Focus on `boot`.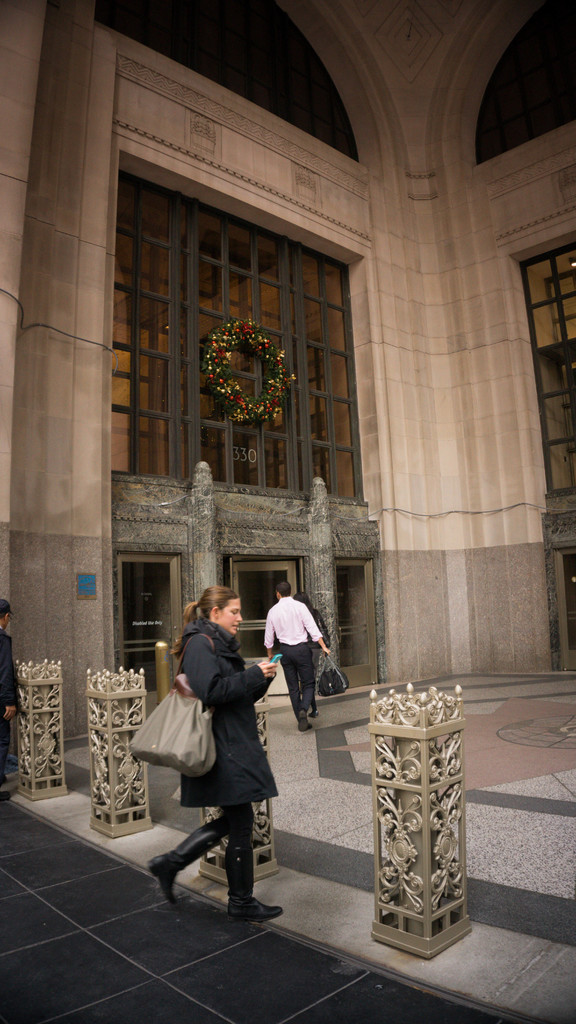
Focused at 151:826:211:907.
